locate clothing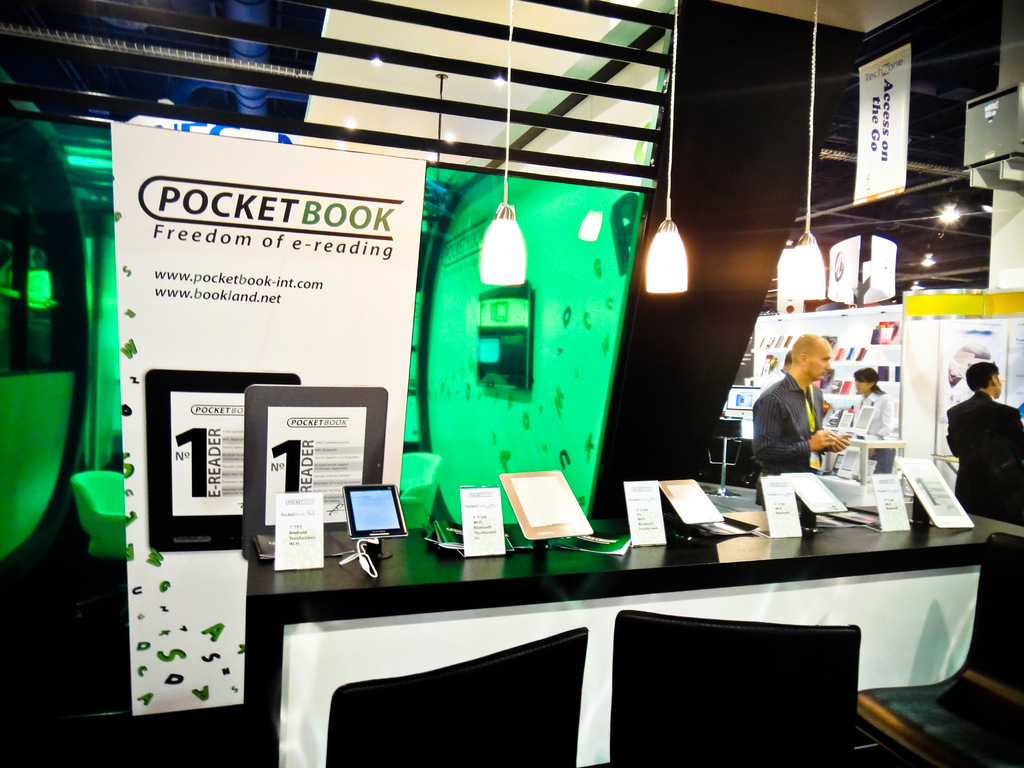
[left=948, top=360, right=1023, bottom=530]
